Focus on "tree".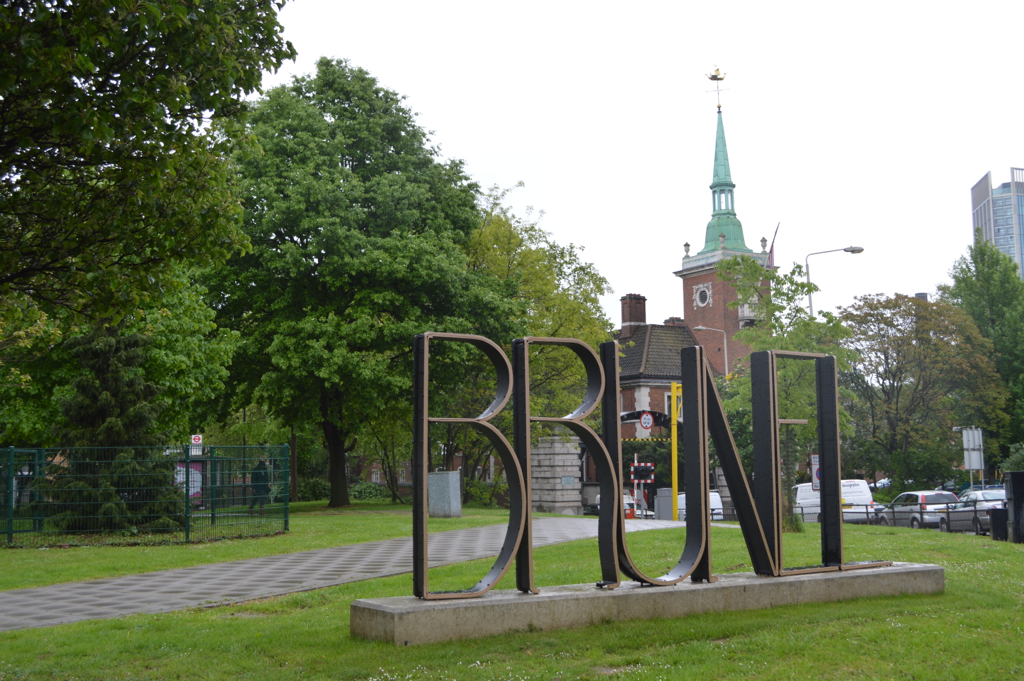
Focused at box=[693, 254, 872, 539].
